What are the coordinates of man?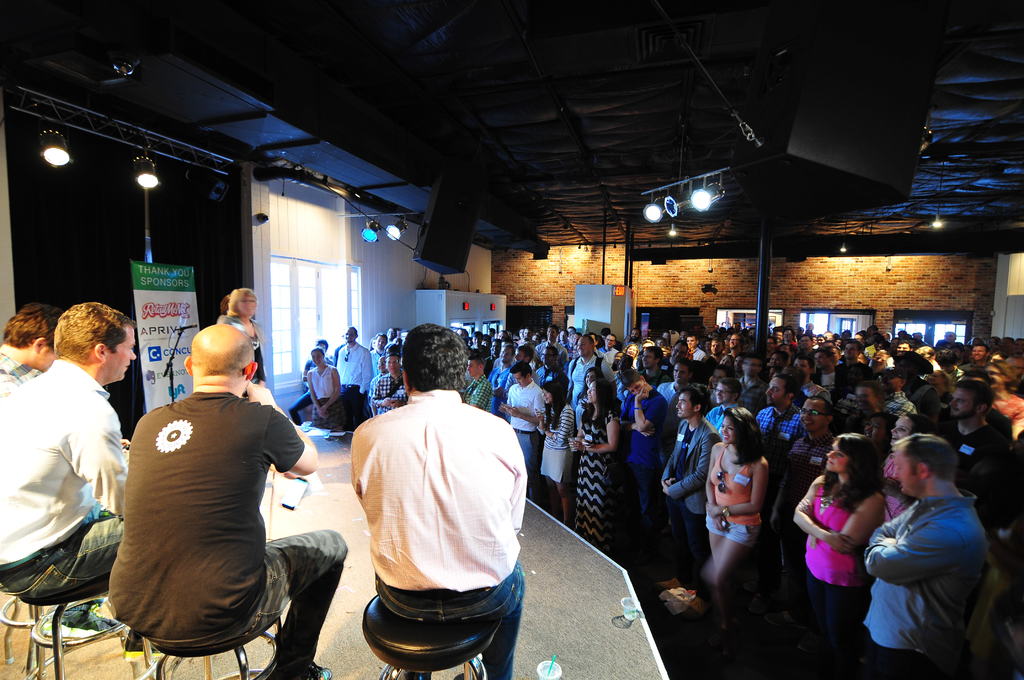
(x1=0, y1=298, x2=138, y2=606).
